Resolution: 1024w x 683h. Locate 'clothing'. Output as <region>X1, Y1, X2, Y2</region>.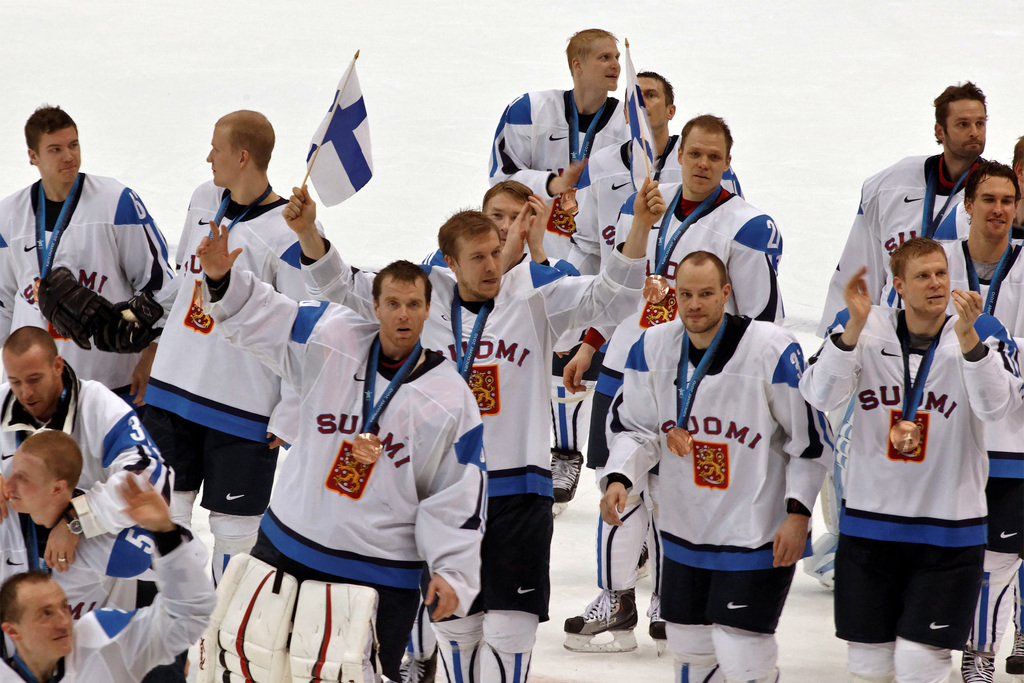
<region>579, 177, 780, 595</region>.
